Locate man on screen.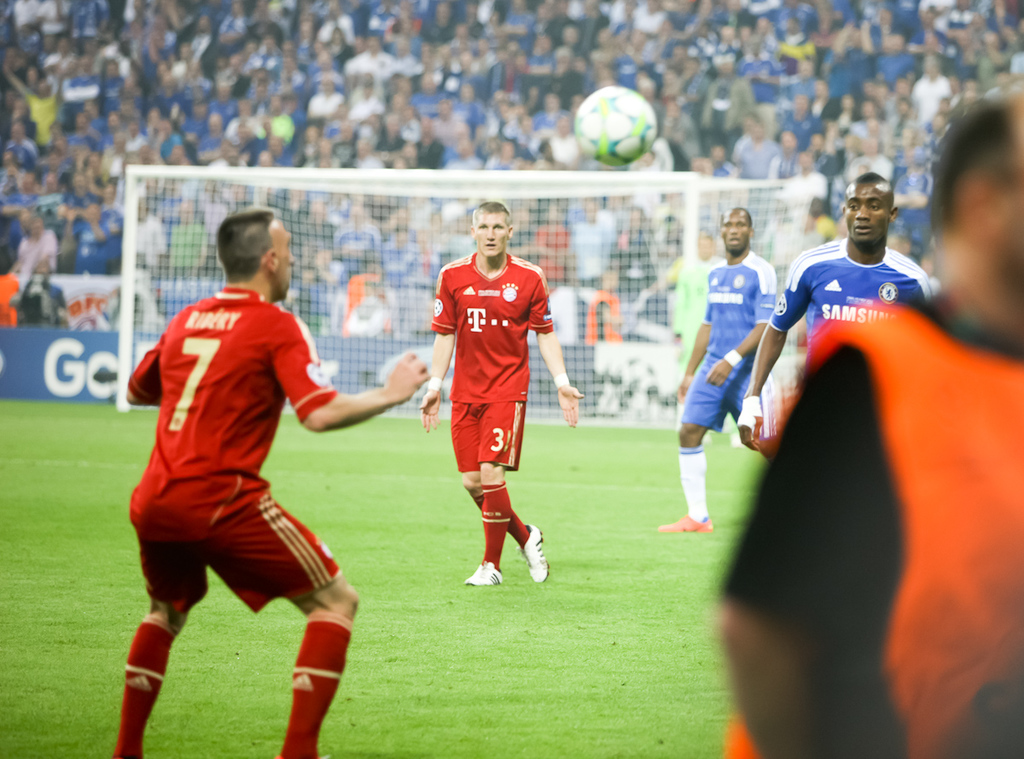
On screen at 658:211:778:530.
